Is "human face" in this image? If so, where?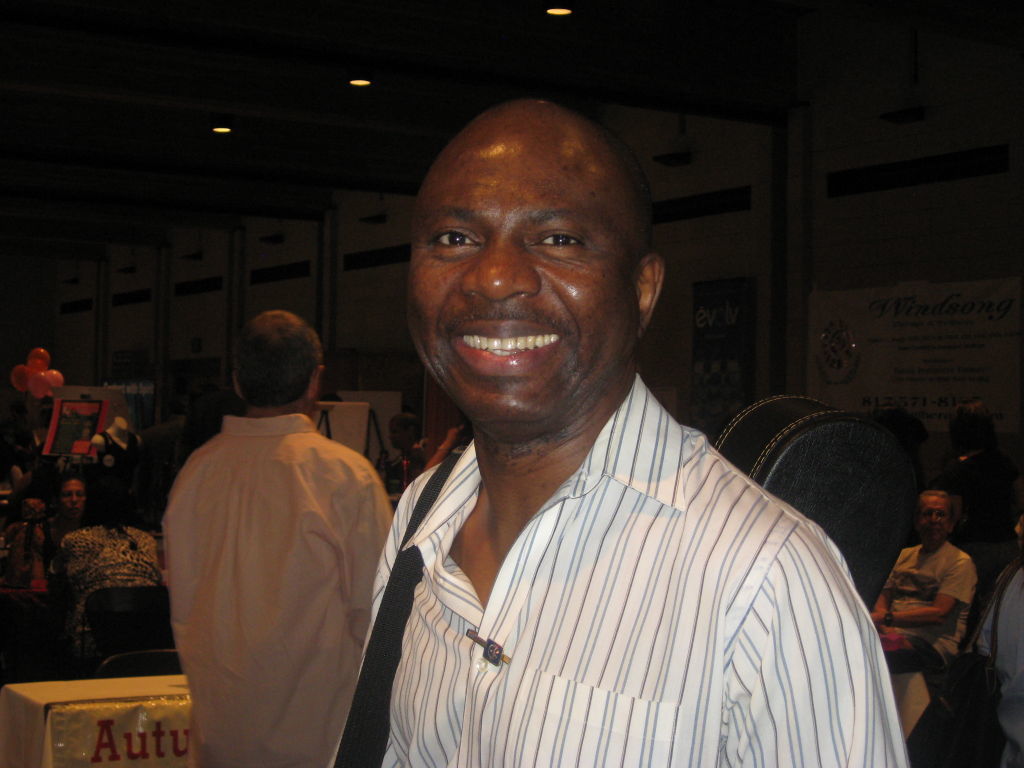
Yes, at (x1=920, y1=493, x2=949, y2=542).
